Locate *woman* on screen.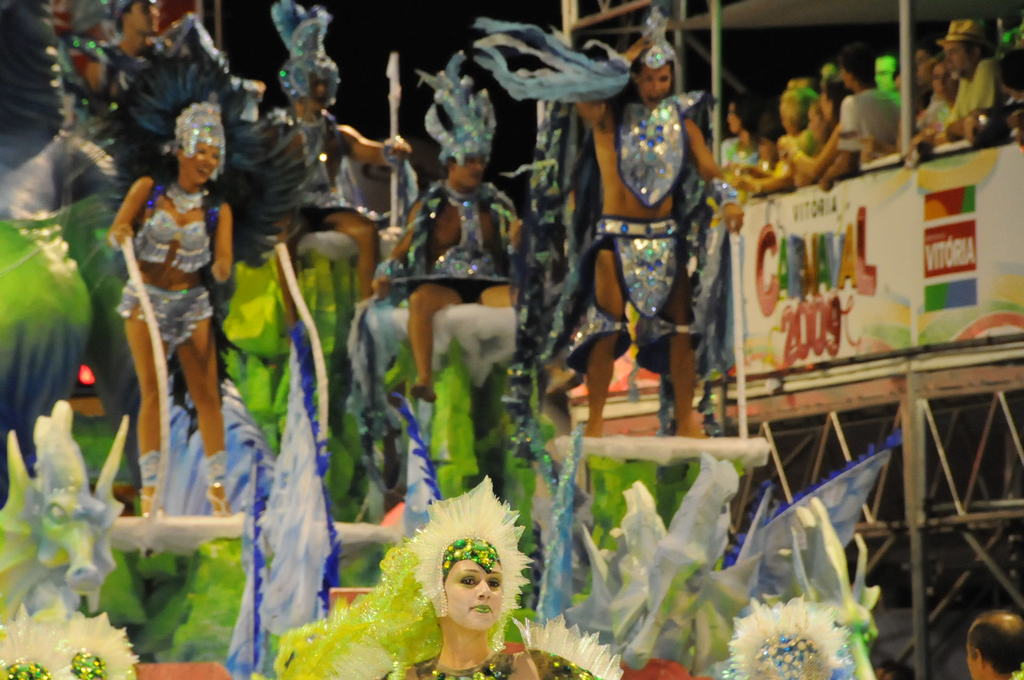
On screen at <bbox>472, 0, 751, 442</bbox>.
